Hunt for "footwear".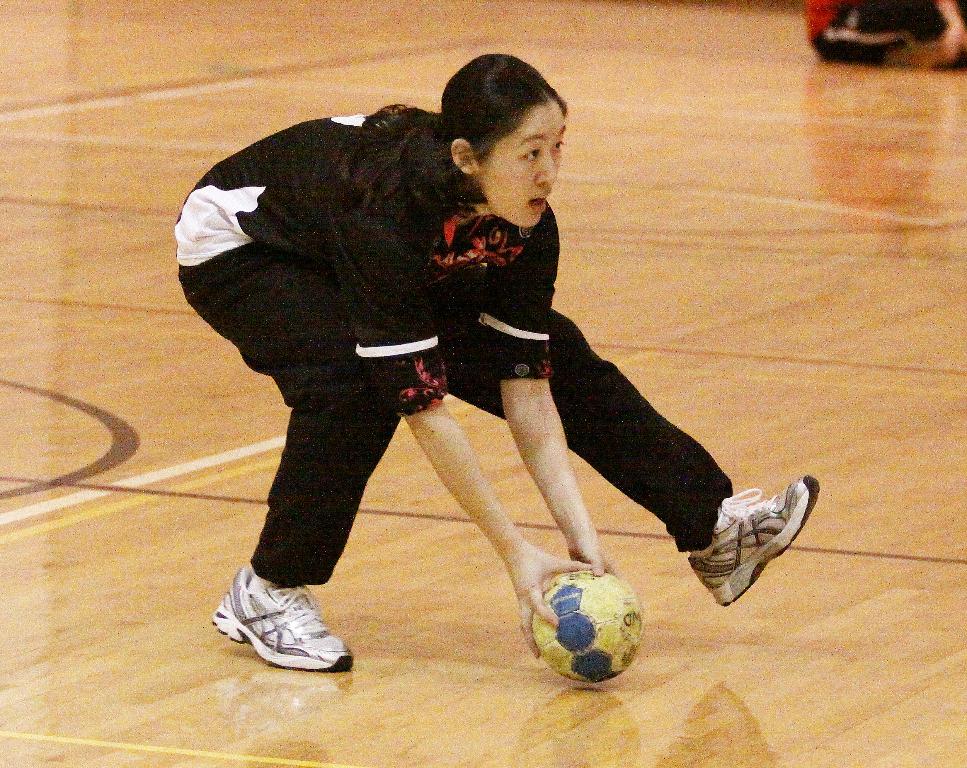
Hunted down at (left=686, top=473, right=821, bottom=608).
